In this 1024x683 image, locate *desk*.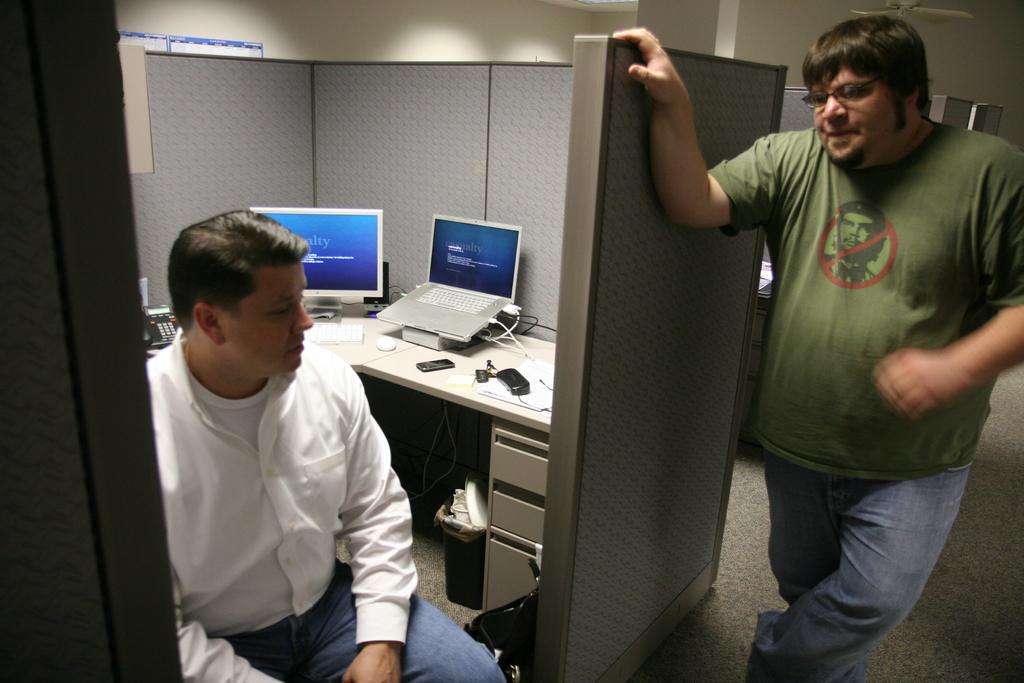
Bounding box: rect(302, 243, 581, 641).
